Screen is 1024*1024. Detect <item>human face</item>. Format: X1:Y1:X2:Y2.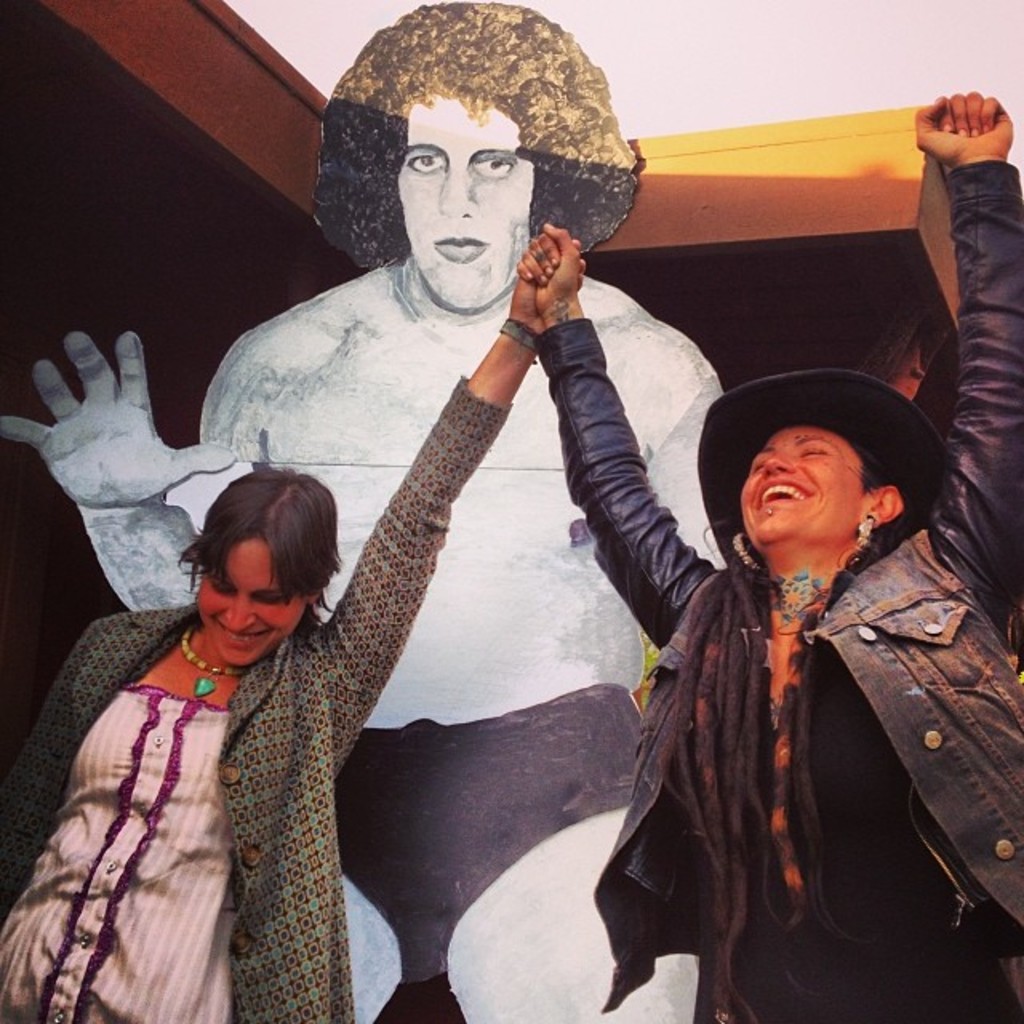
200:539:304:667.
